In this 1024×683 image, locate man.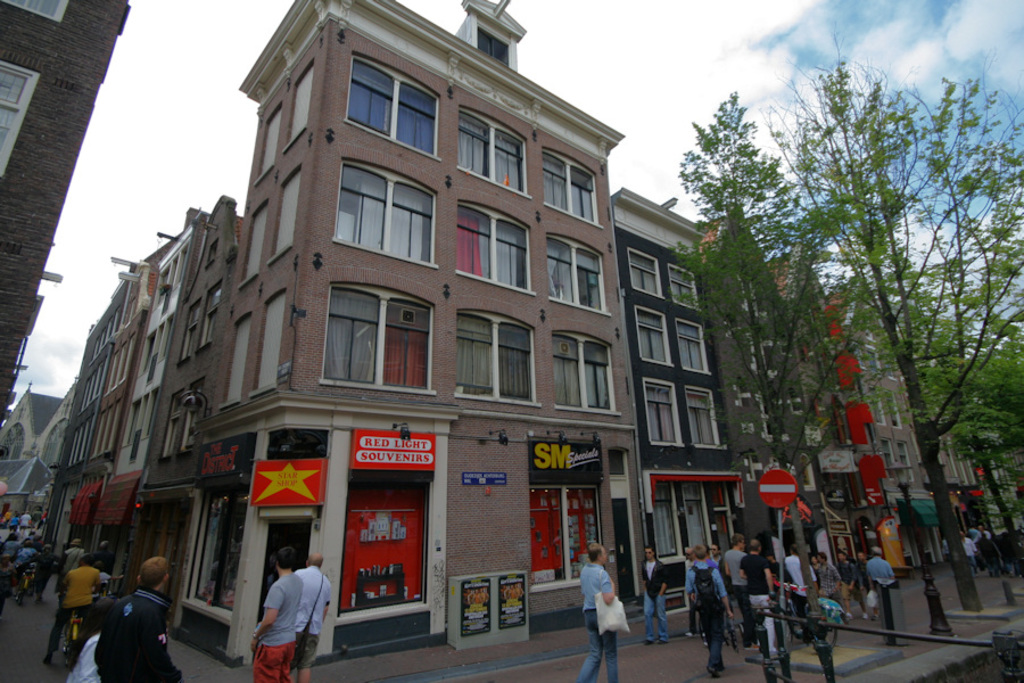
Bounding box: 248, 544, 302, 682.
